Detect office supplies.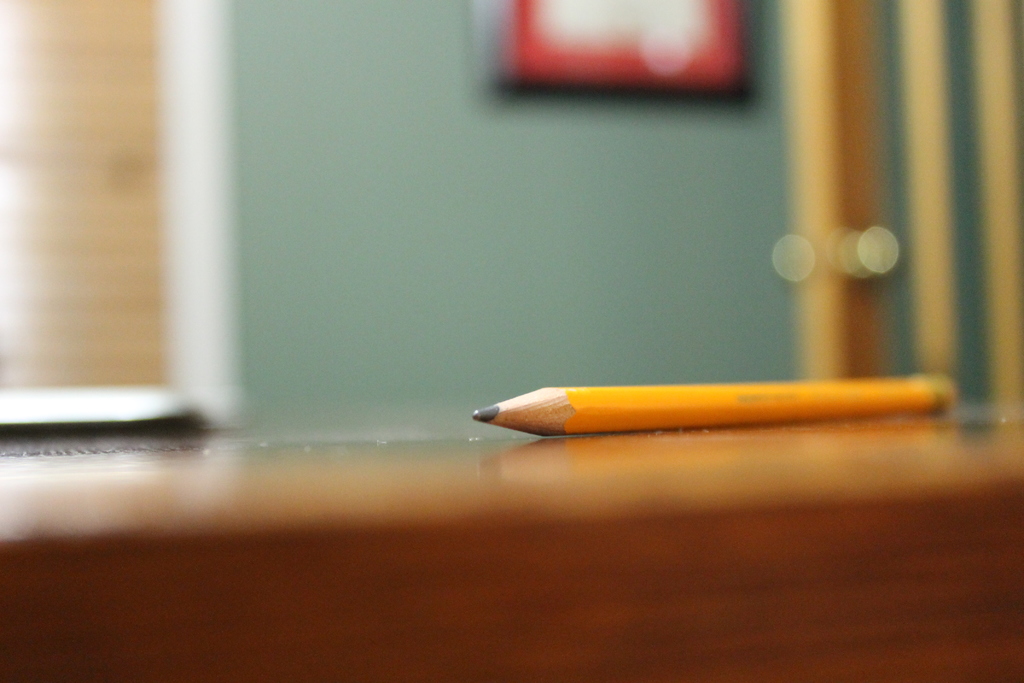
Detected at select_region(0, 434, 1022, 682).
